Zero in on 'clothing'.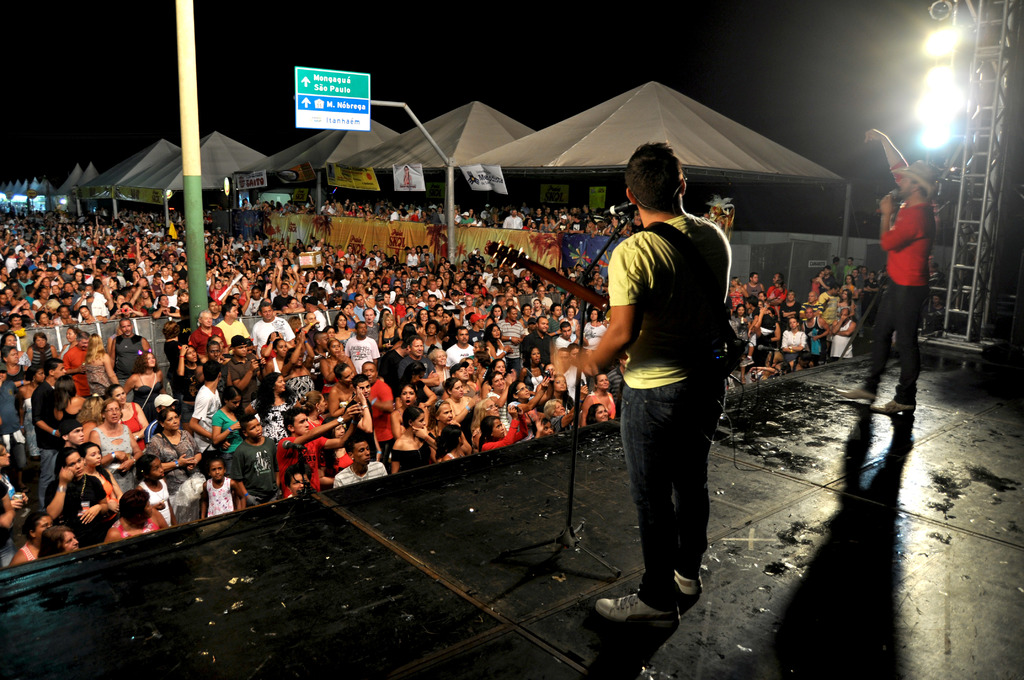
Zeroed in: select_region(857, 191, 933, 406).
